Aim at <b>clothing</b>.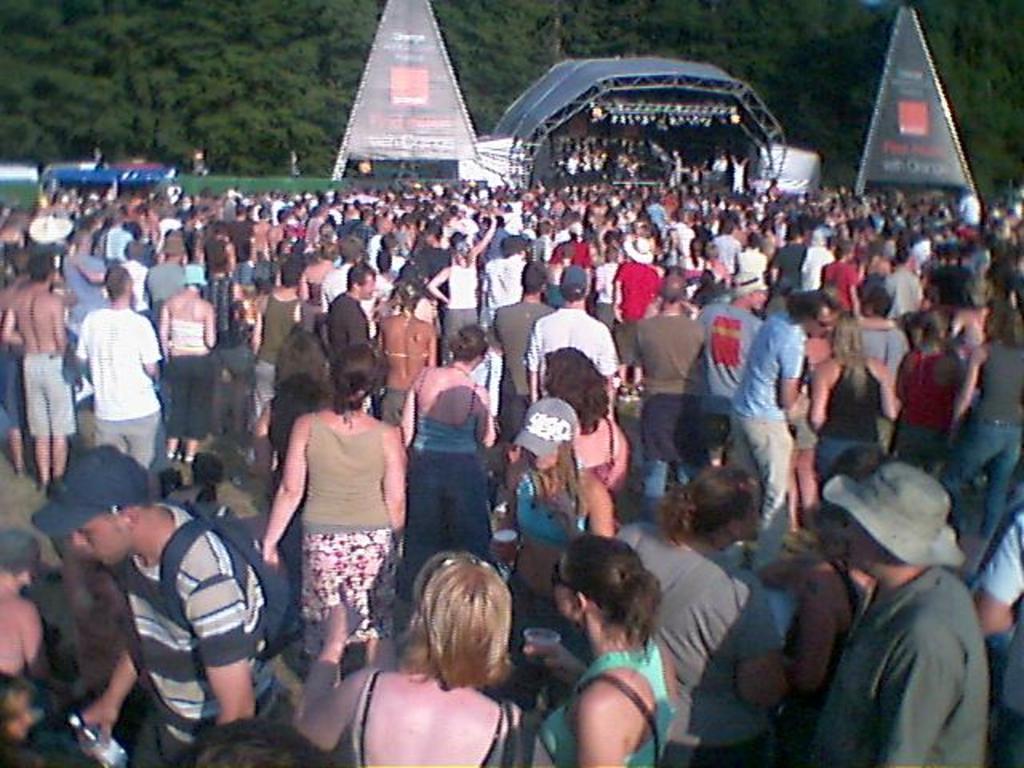
Aimed at bbox=[168, 317, 210, 354].
